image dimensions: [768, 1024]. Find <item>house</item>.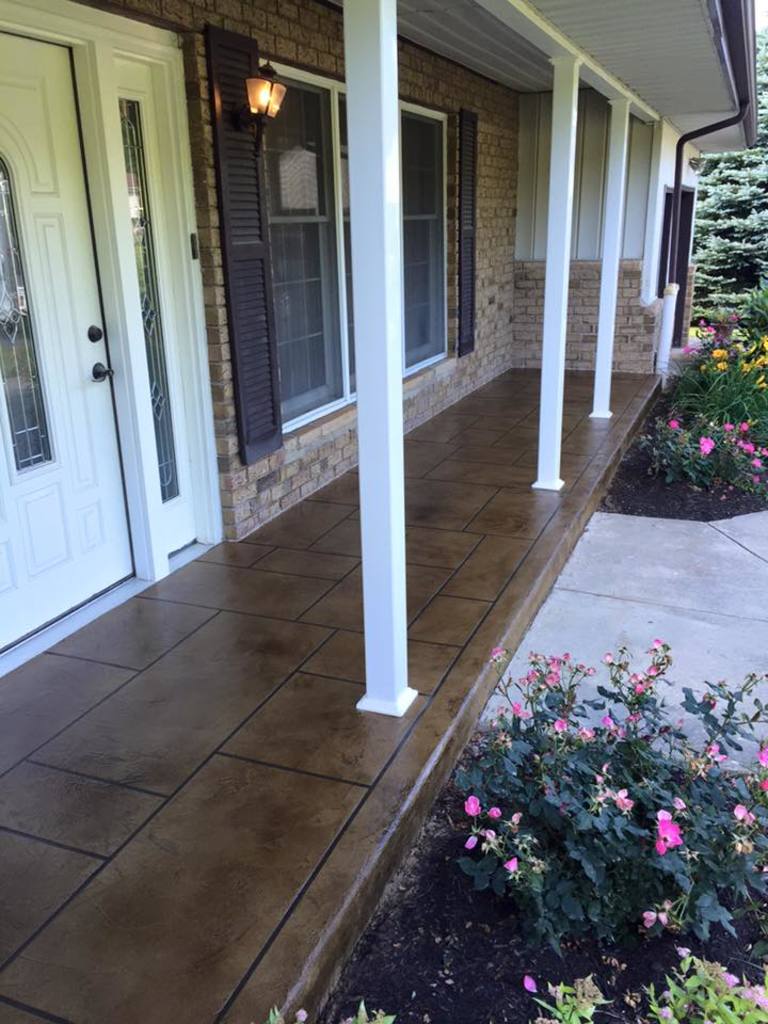
region(0, 0, 756, 1023).
